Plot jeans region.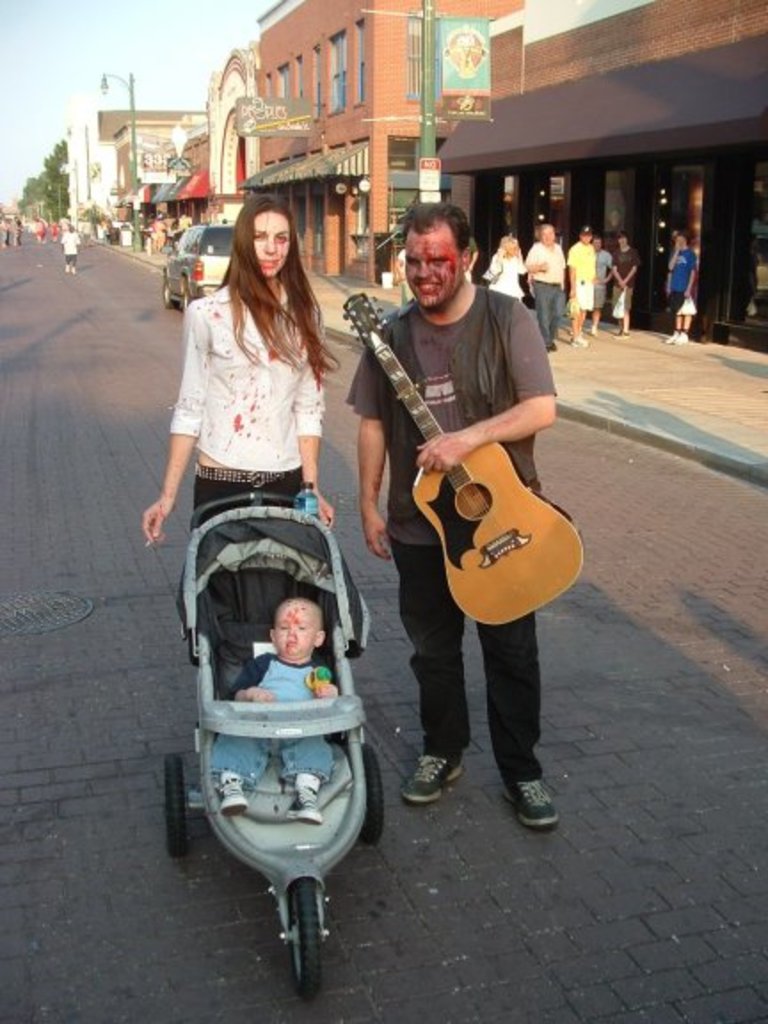
Plotted at [left=187, top=462, right=308, bottom=537].
